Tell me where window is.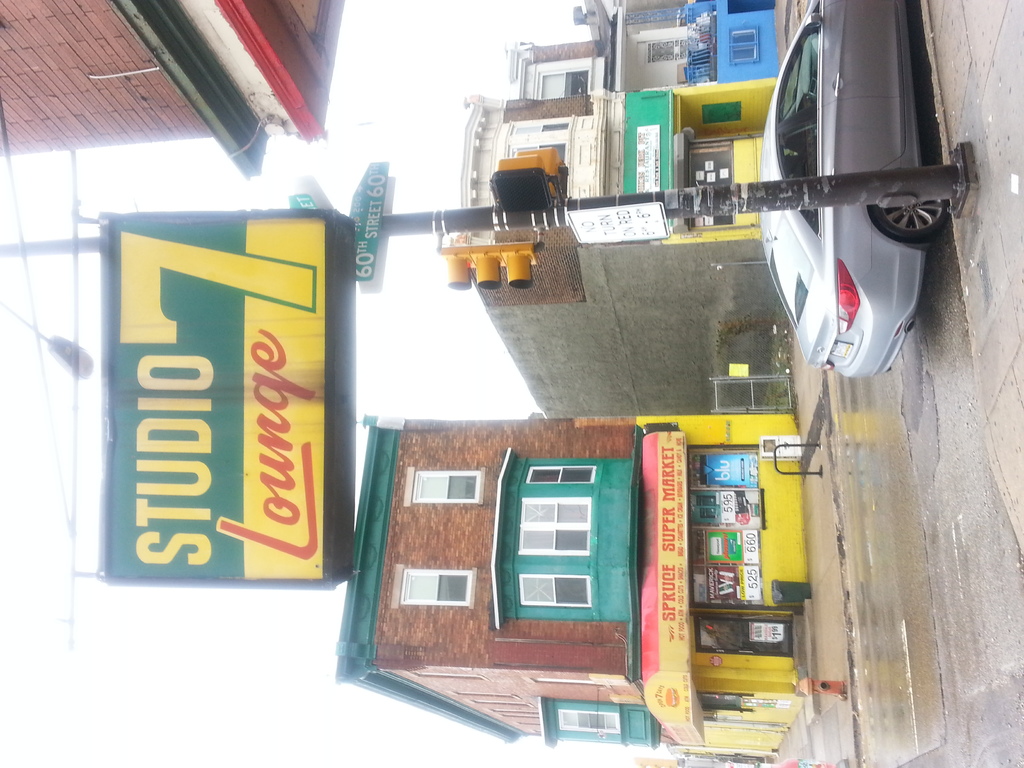
window is at select_region(538, 68, 588, 99).
